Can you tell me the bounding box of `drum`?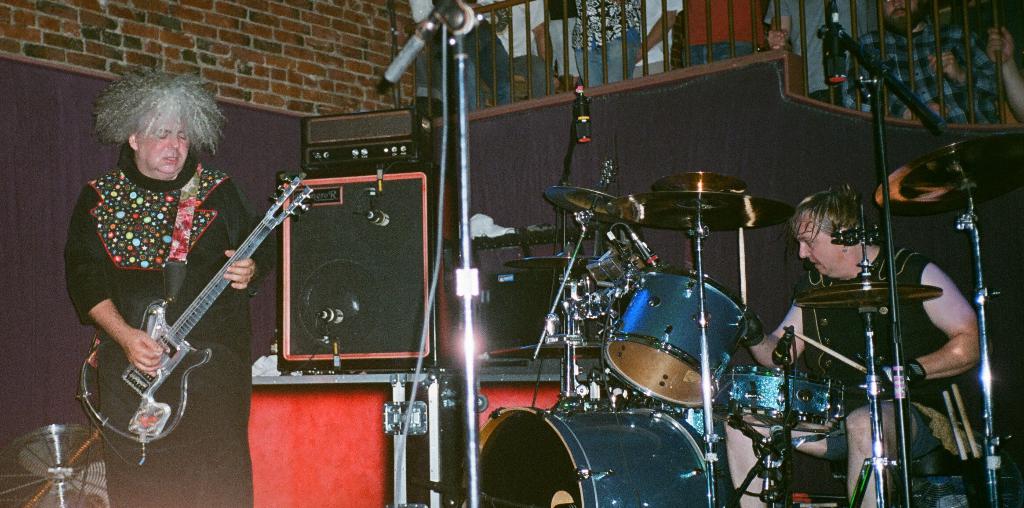
[726,369,849,427].
